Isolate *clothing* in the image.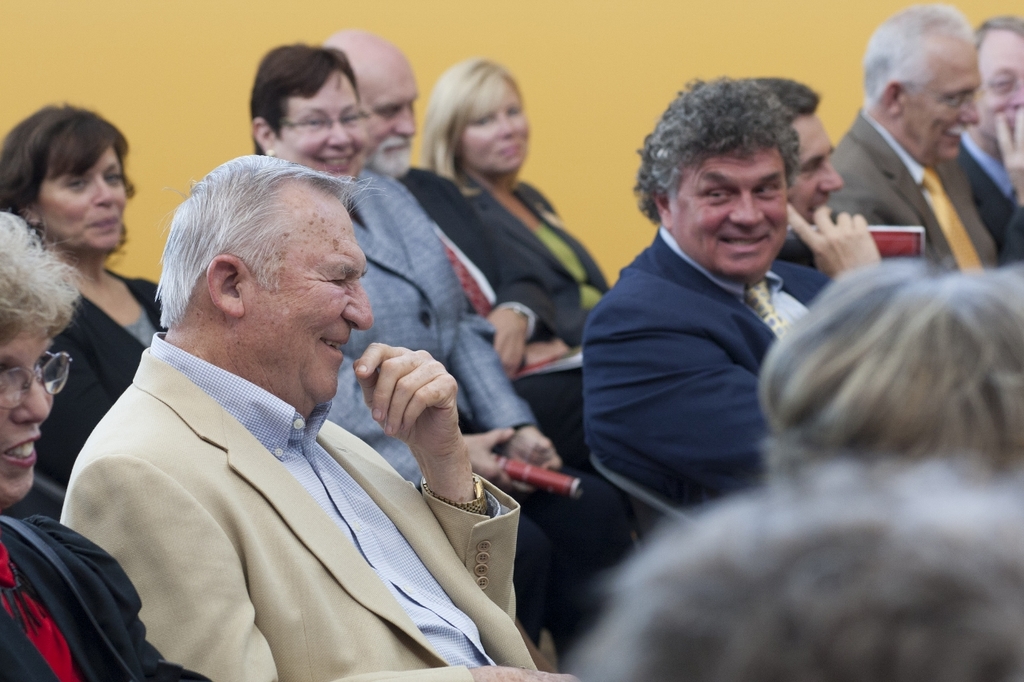
Isolated region: 819, 111, 1004, 279.
